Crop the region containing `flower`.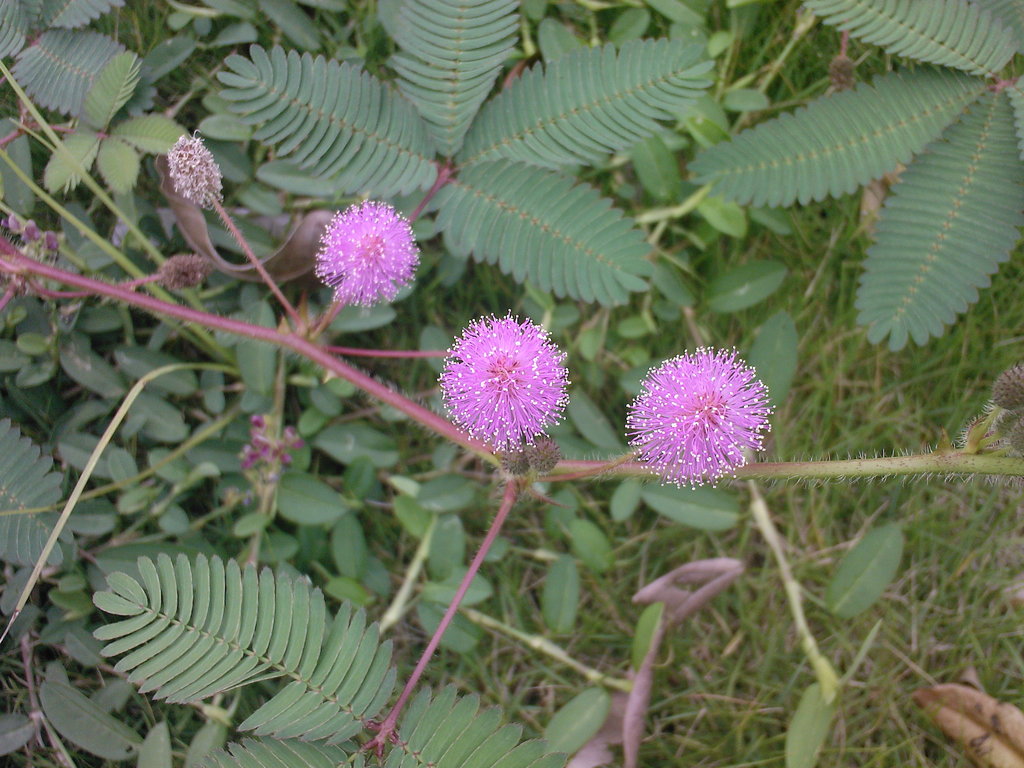
Crop region: box=[314, 198, 419, 307].
